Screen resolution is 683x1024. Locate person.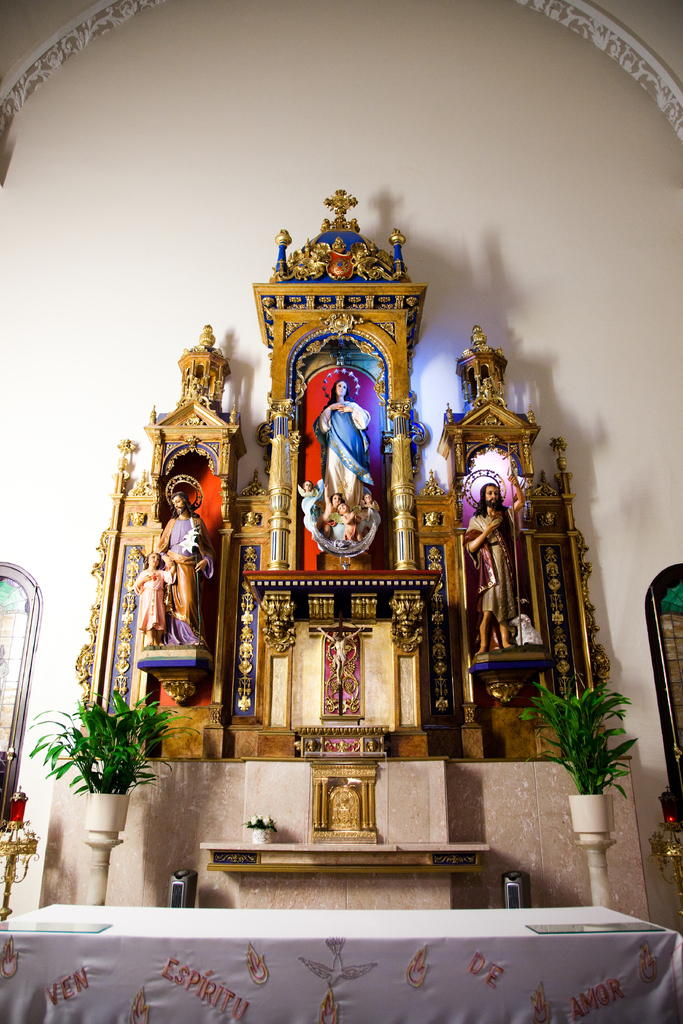
{"x1": 152, "y1": 490, "x2": 218, "y2": 648}.
